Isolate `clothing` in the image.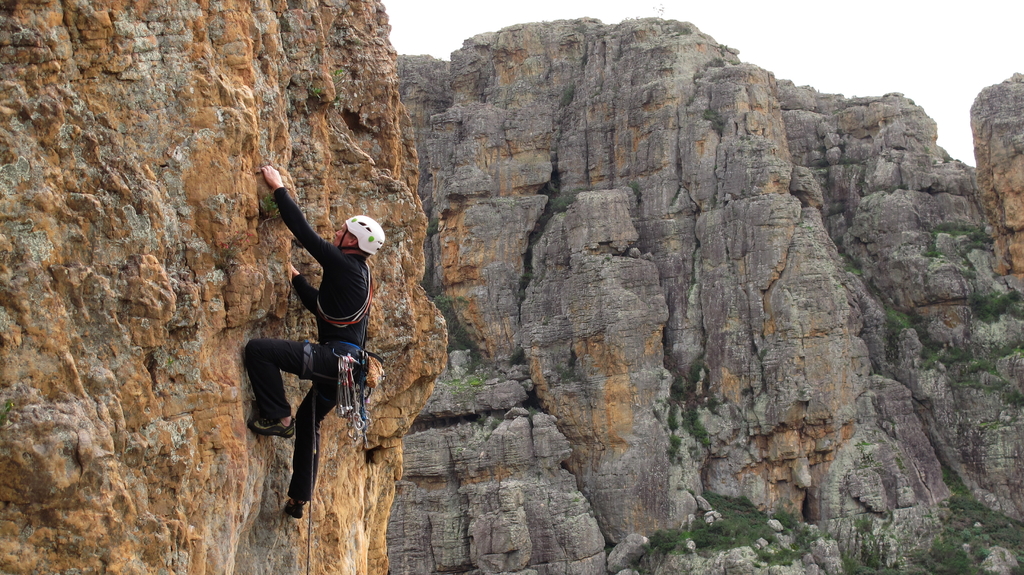
Isolated region: left=223, top=168, right=402, bottom=515.
